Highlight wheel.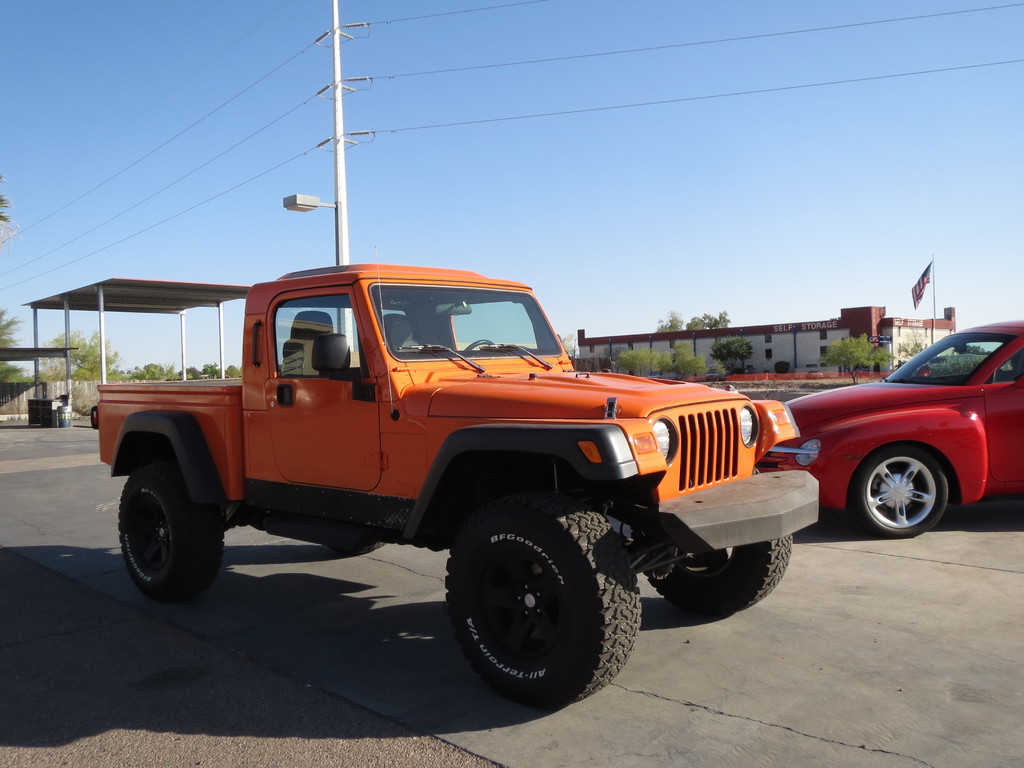
Highlighted region: rect(444, 486, 644, 709).
